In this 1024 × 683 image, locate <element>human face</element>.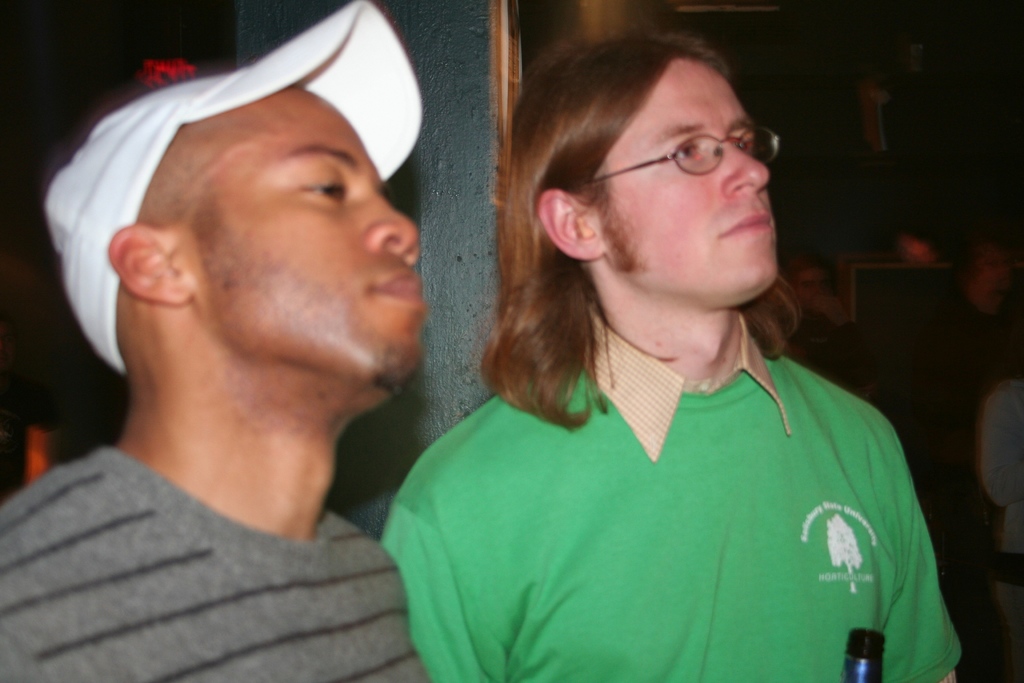
Bounding box: <region>607, 64, 771, 286</region>.
